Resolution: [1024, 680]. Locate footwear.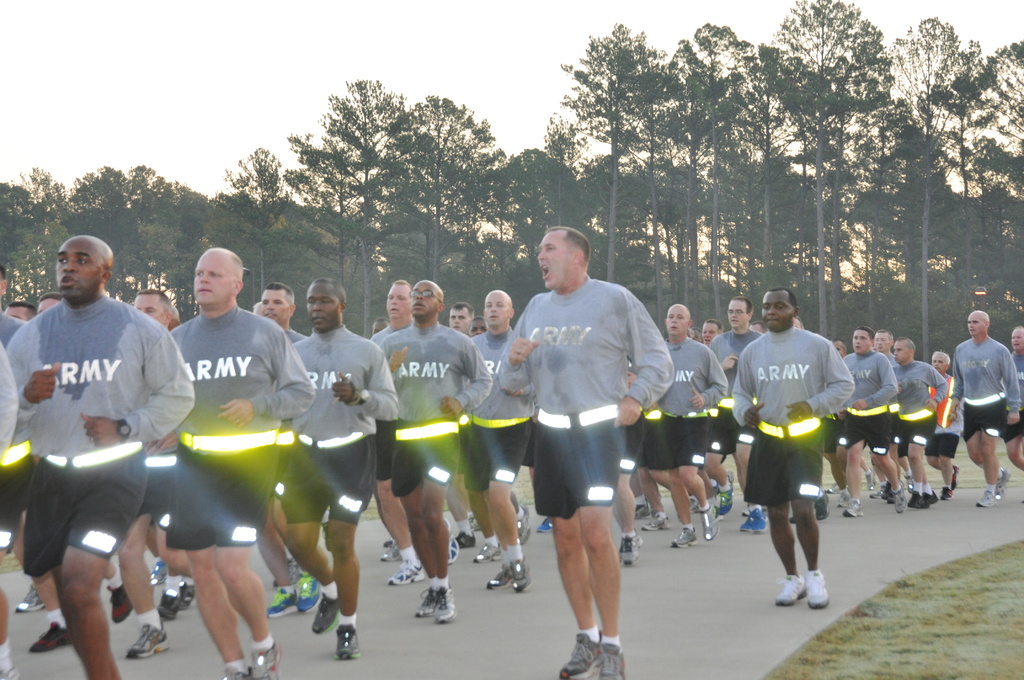
detection(906, 494, 920, 509).
